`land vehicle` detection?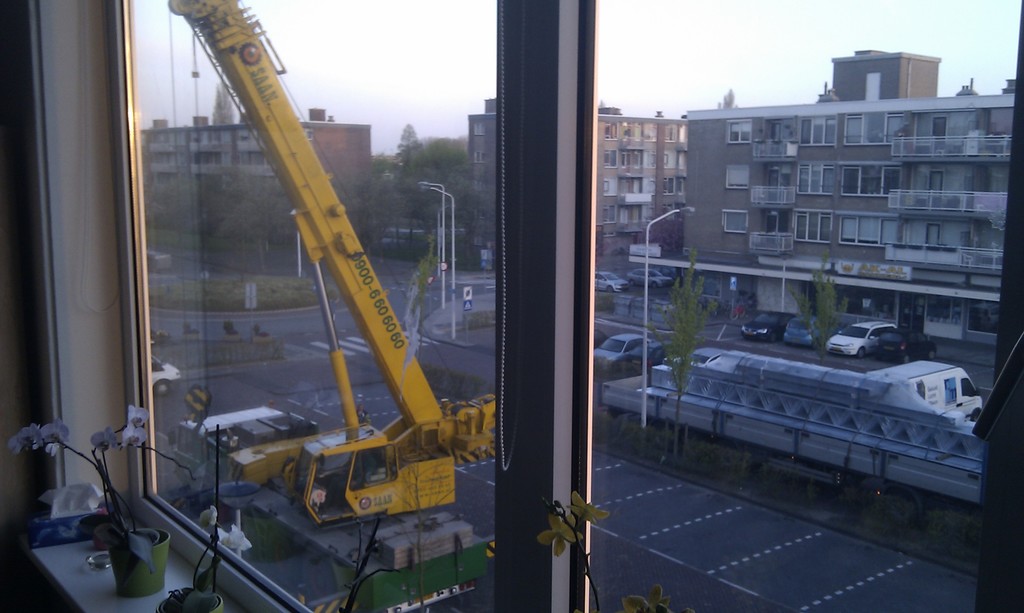
[x1=29, y1=11, x2=595, y2=590]
